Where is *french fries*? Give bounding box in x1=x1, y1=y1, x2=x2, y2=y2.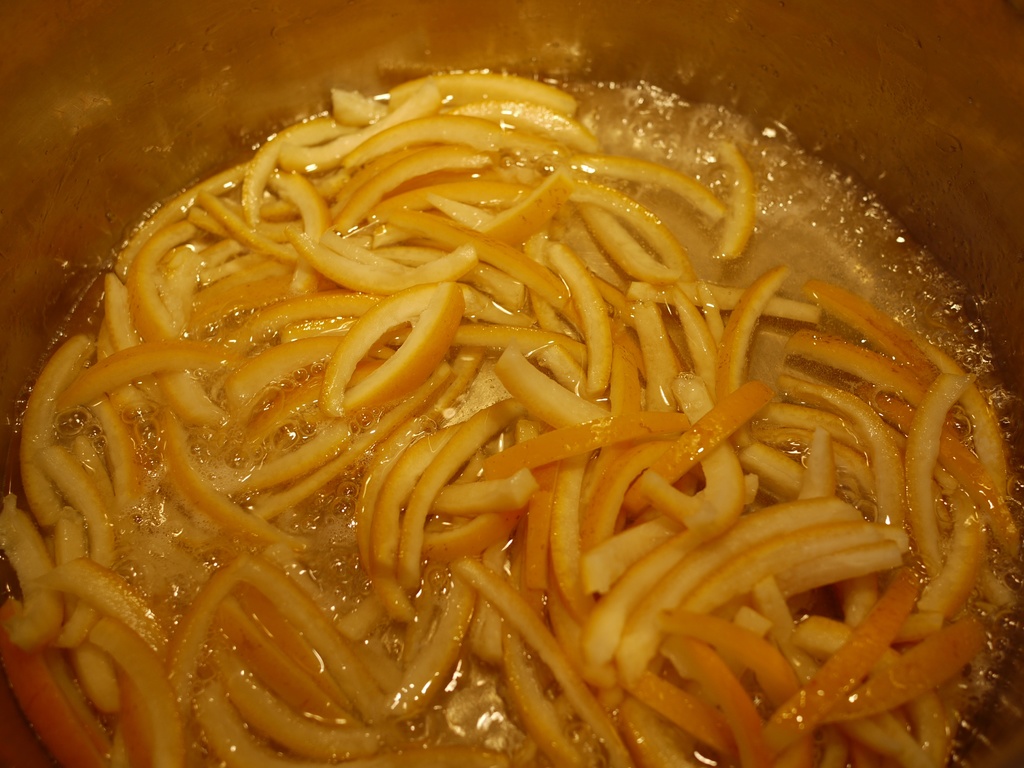
x1=61, y1=440, x2=126, y2=525.
